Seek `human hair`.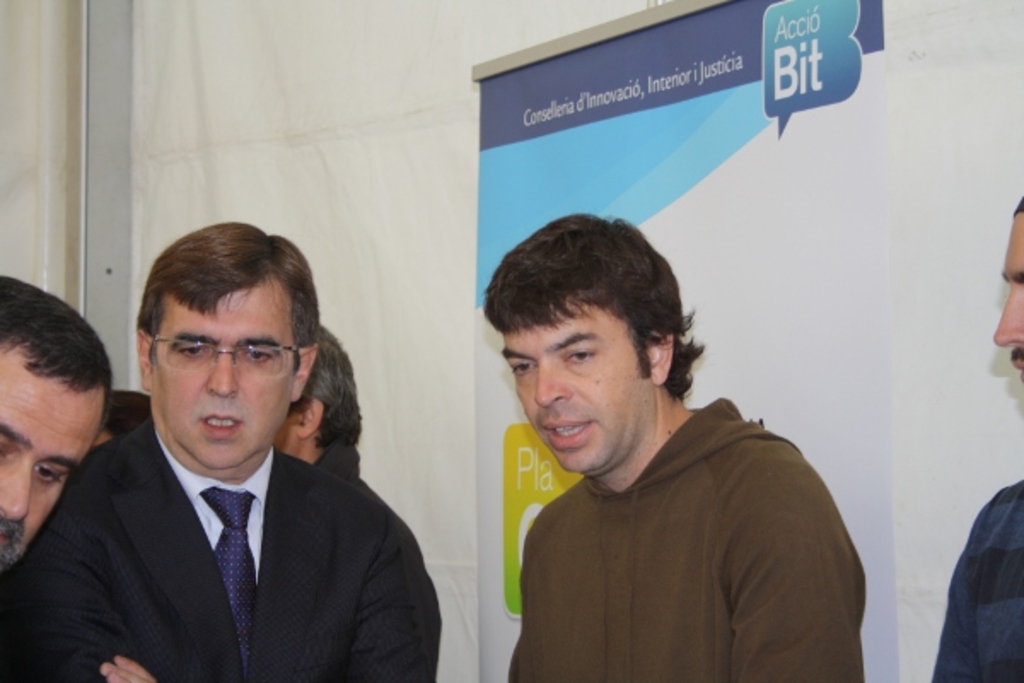
detection(0, 268, 118, 400).
